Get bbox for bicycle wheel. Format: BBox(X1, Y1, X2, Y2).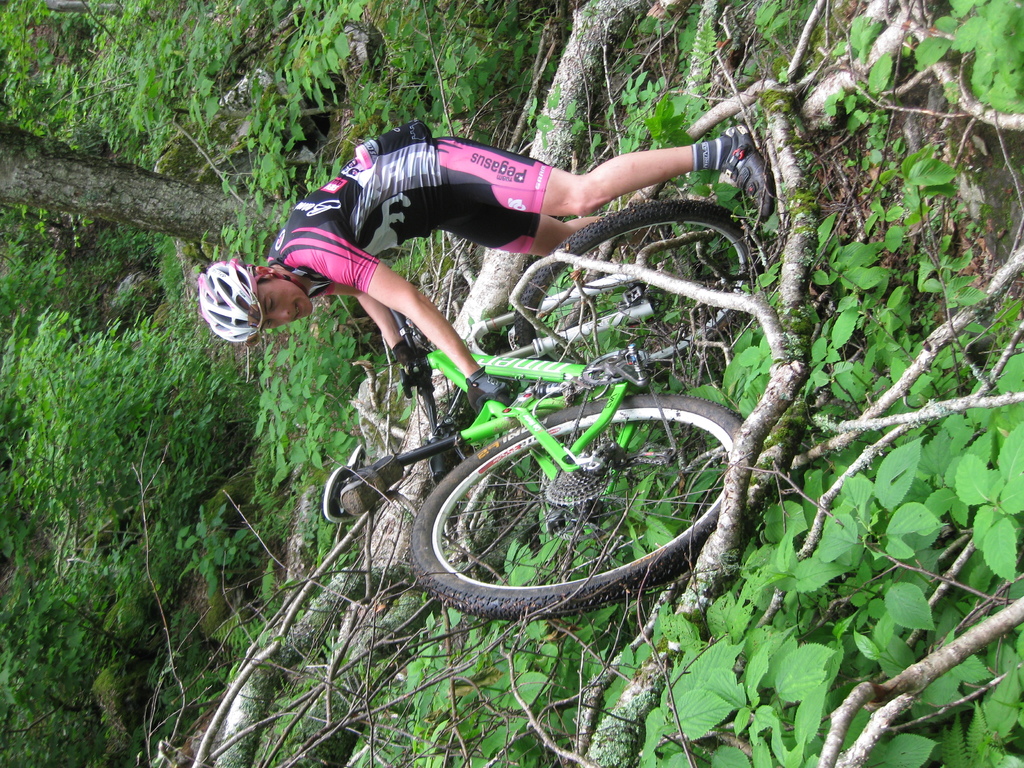
BBox(515, 204, 755, 371).
